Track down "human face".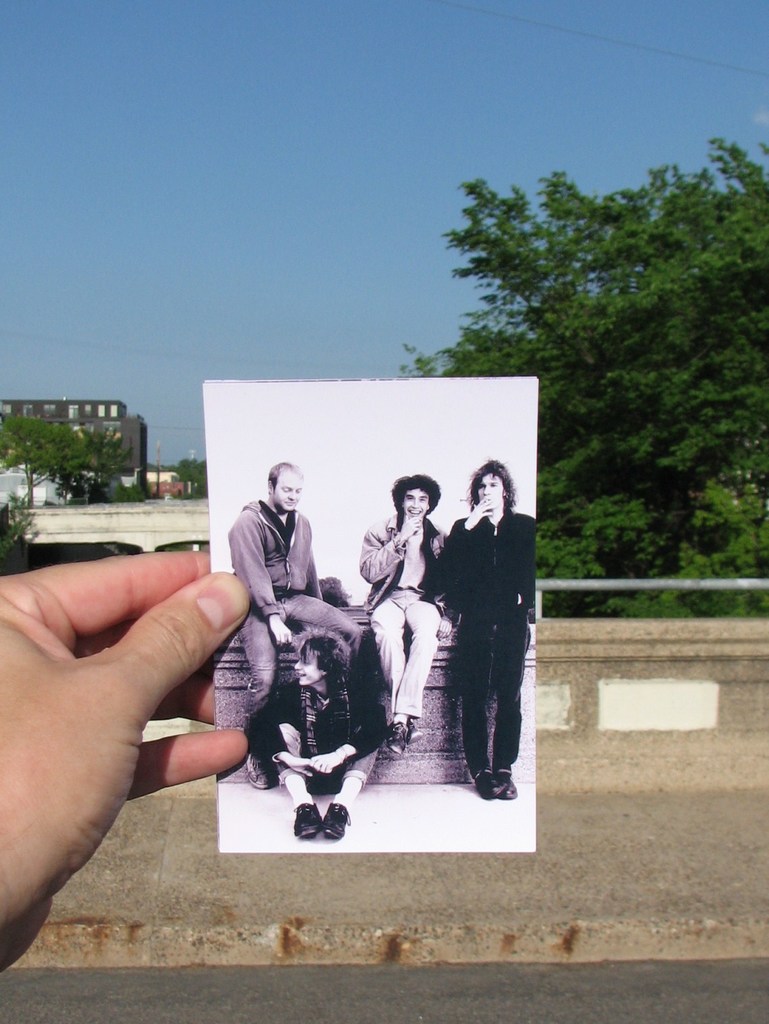
Tracked to detection(276, 474, 303, 511).
